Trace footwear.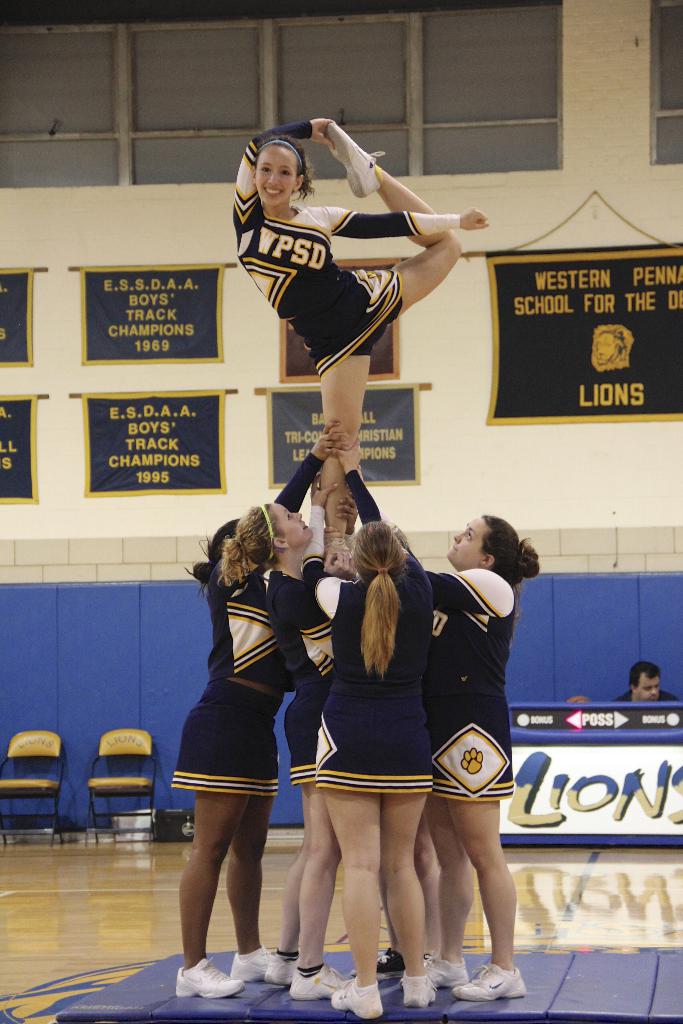
Traced to <bbox>397, 972, 437, 1012</bbox>.
